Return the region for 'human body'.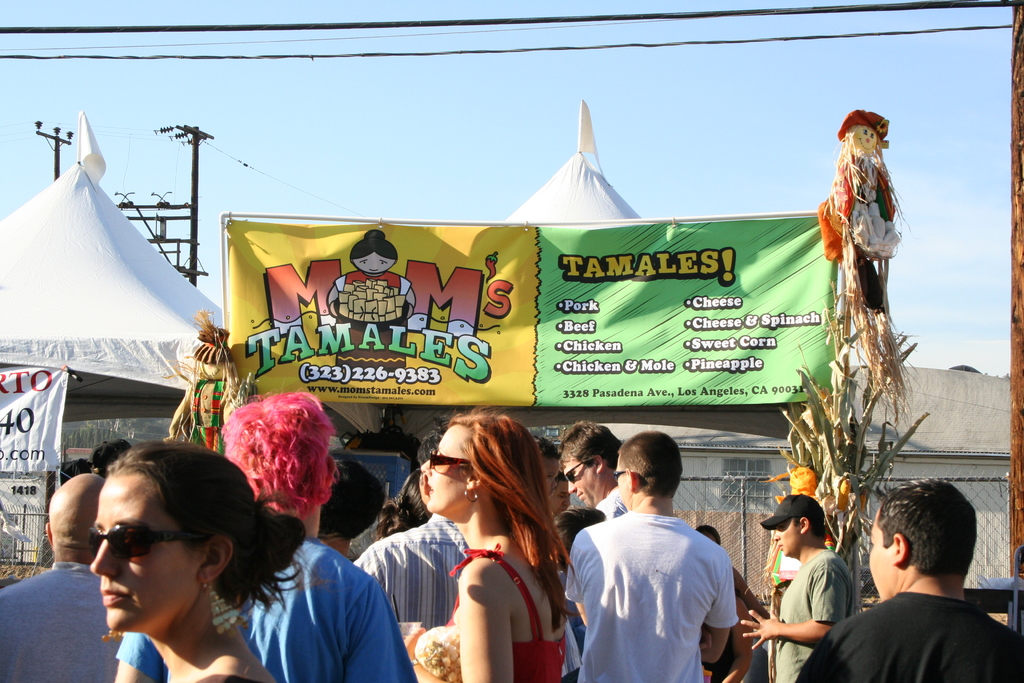
Rect(552, 418, 621, 520).
